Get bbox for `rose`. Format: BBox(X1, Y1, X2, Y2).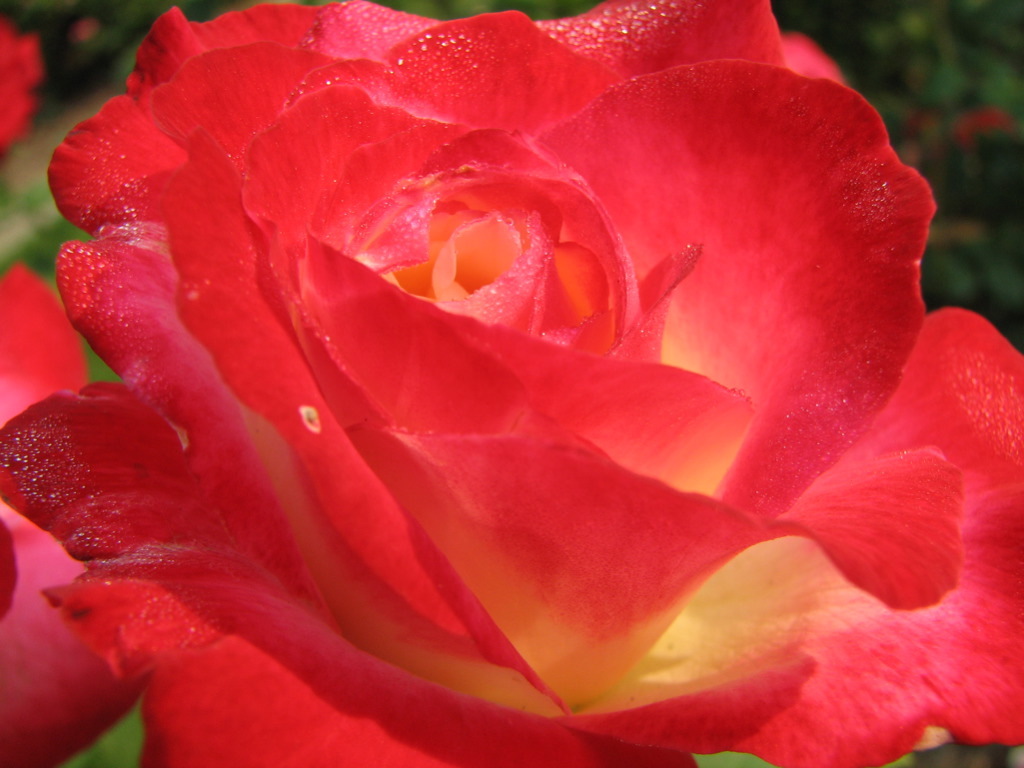
BBox(0, 0, 1023, 767).
